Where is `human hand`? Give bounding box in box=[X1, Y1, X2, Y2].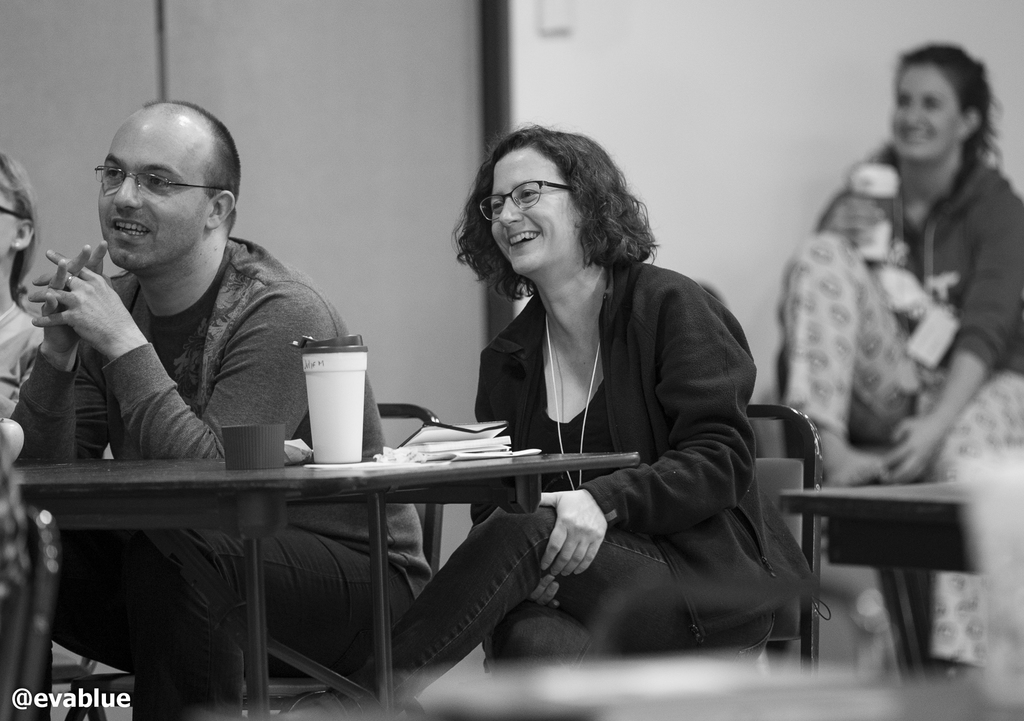
box=[27, 248, 145, 355].
